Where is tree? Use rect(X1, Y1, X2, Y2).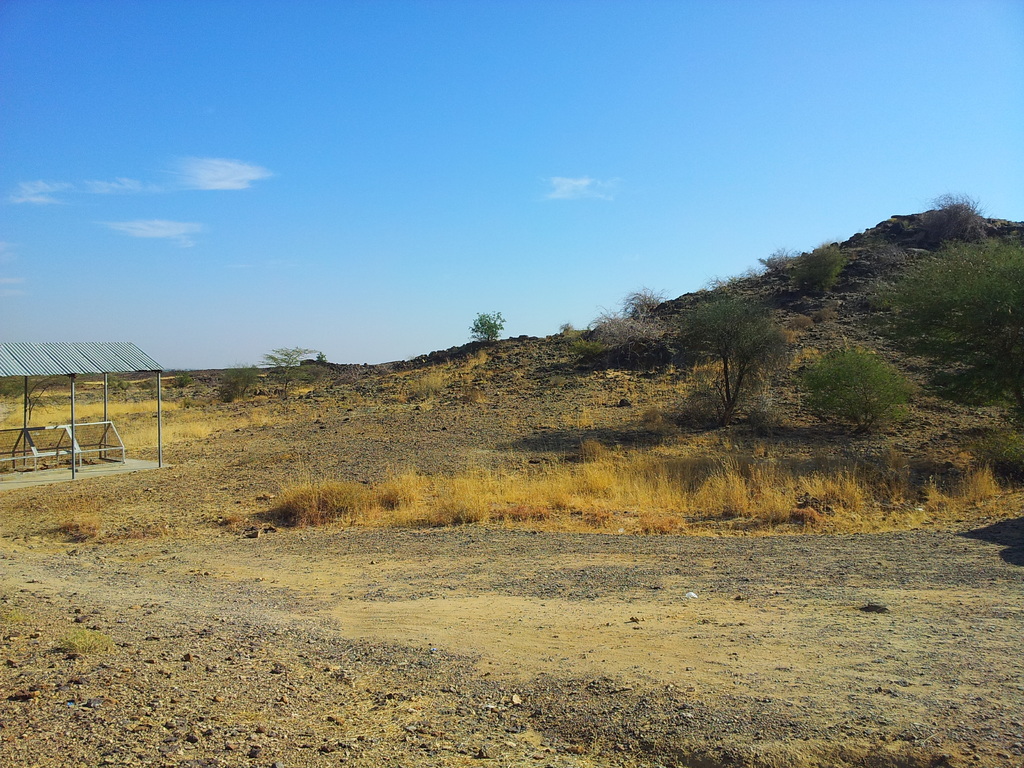
rect(884, 240, 1023, 415).
